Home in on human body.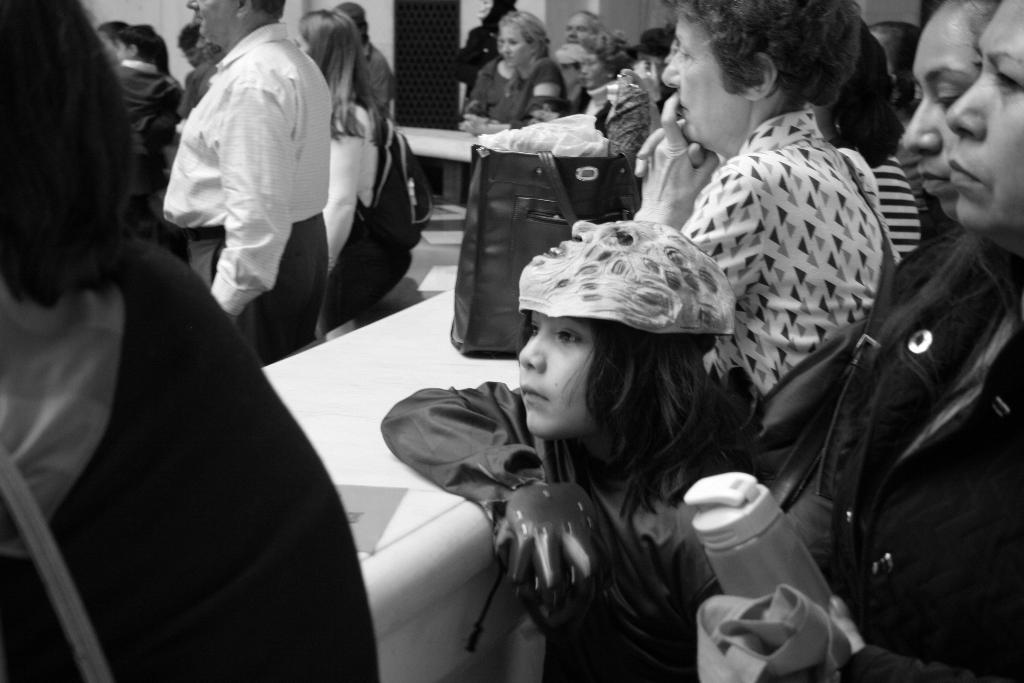
Homed in at BBox(141, 12, 358, 366).
